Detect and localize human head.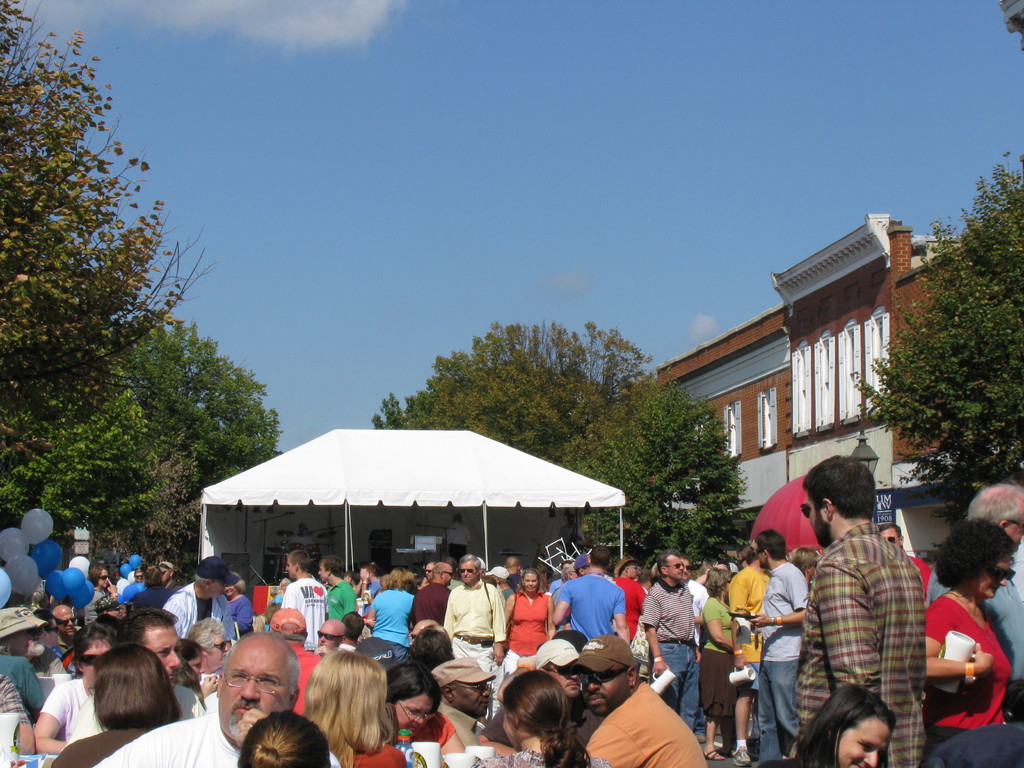
Localized at 816/683/895/767.
